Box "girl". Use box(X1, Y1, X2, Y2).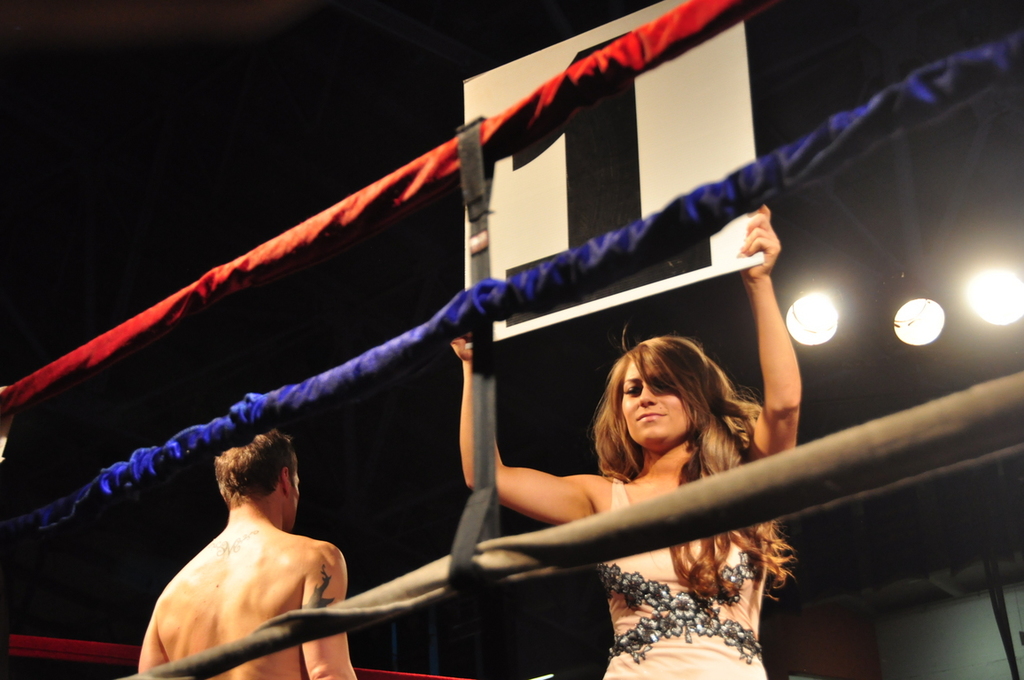
box(452, 205, 802, 679).
